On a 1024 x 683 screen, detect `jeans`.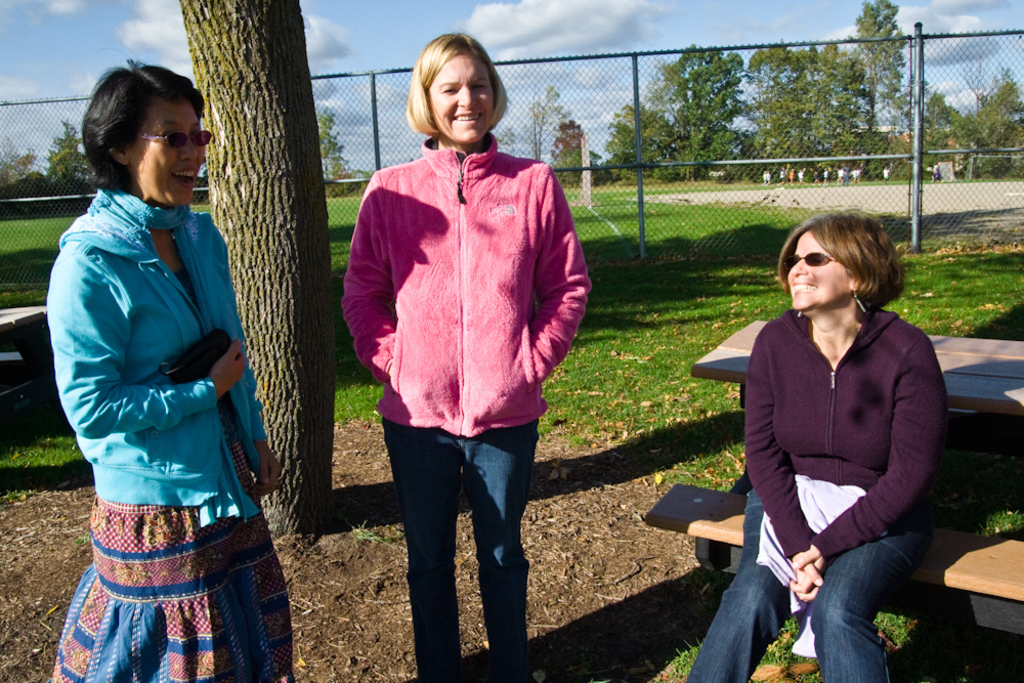
detection(382, 418, 538, 682).
